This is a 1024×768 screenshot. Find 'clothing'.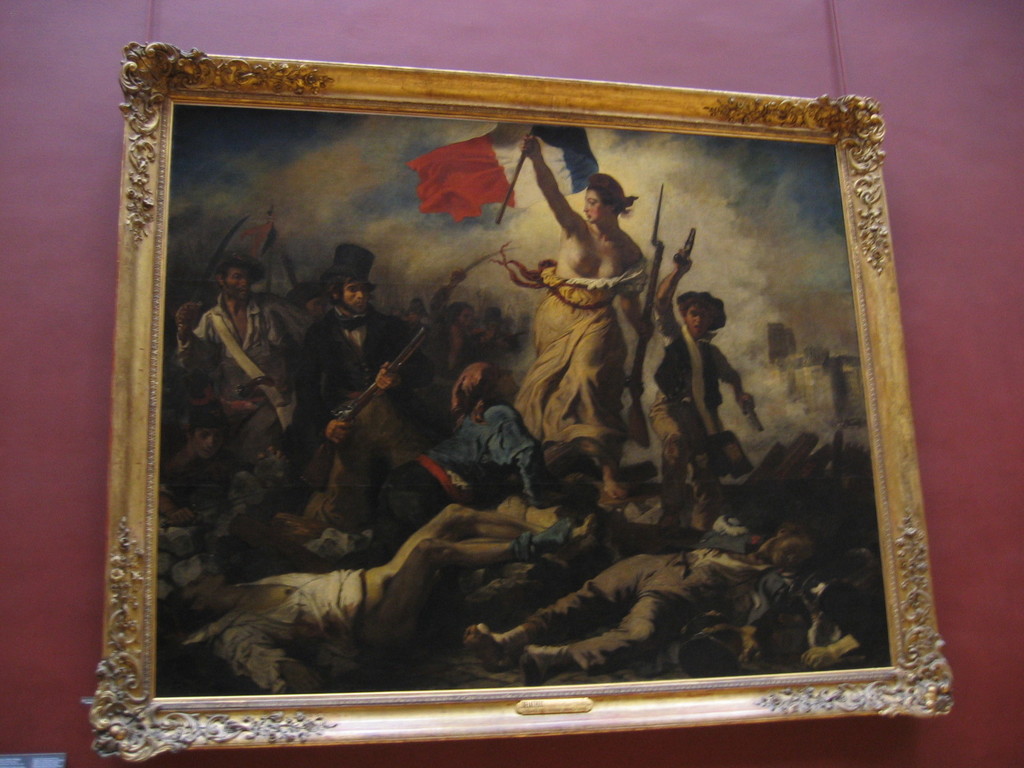
Bounding box: <region>286, 307, 477, 405</region>.
